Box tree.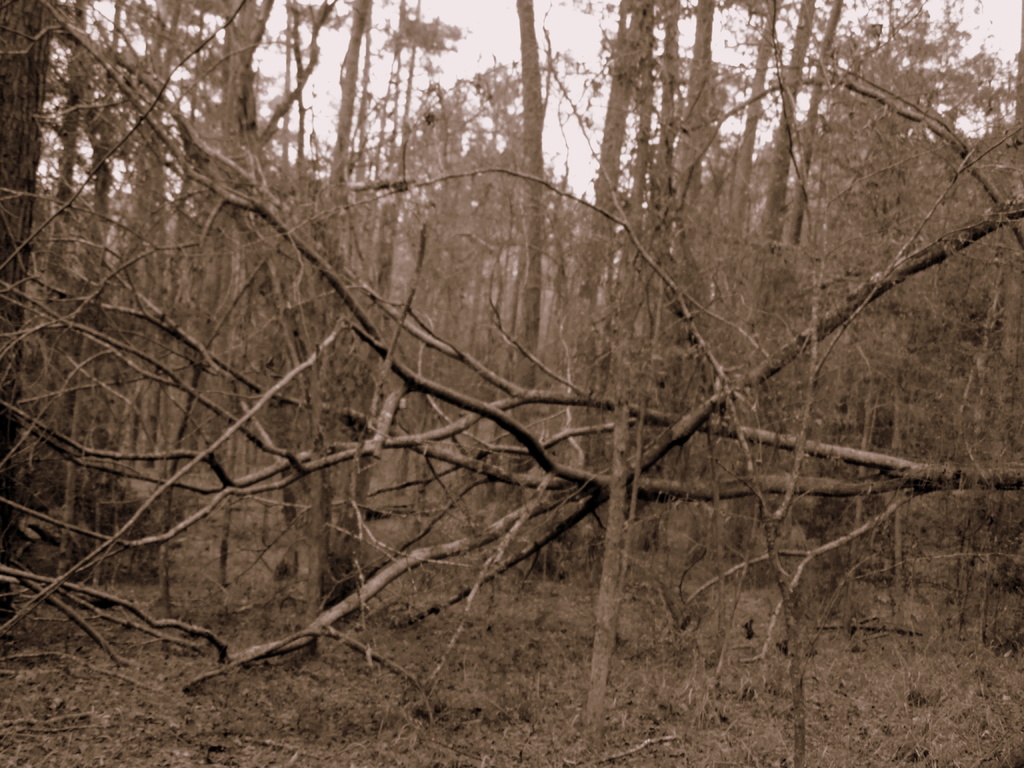
{"left": 0, "top": 0, "right": 1023, "bottom": 764}.
